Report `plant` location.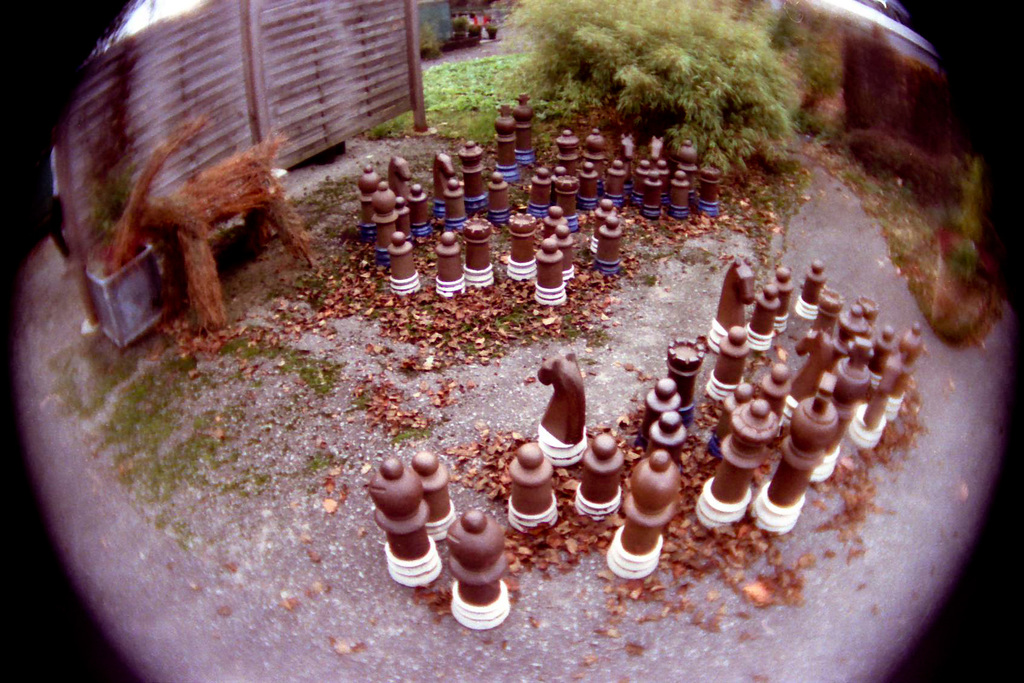
Report: box(483, 14, 499, 31).
